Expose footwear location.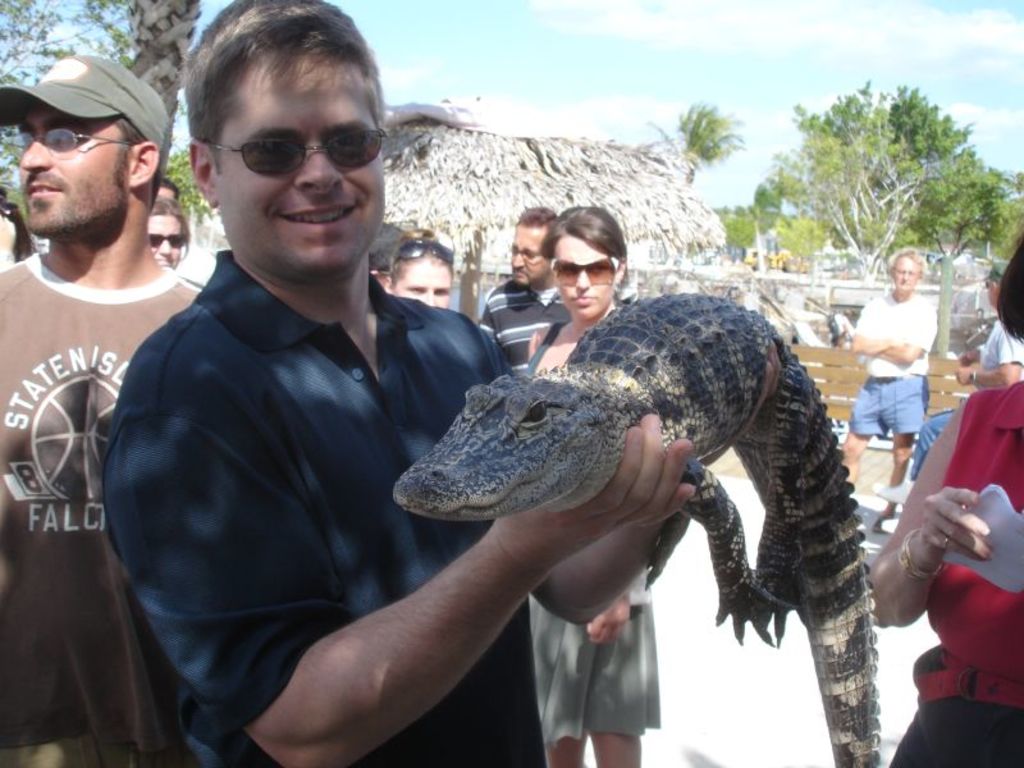
Exposed at left=870, top=511, right=887, bottom=536.
